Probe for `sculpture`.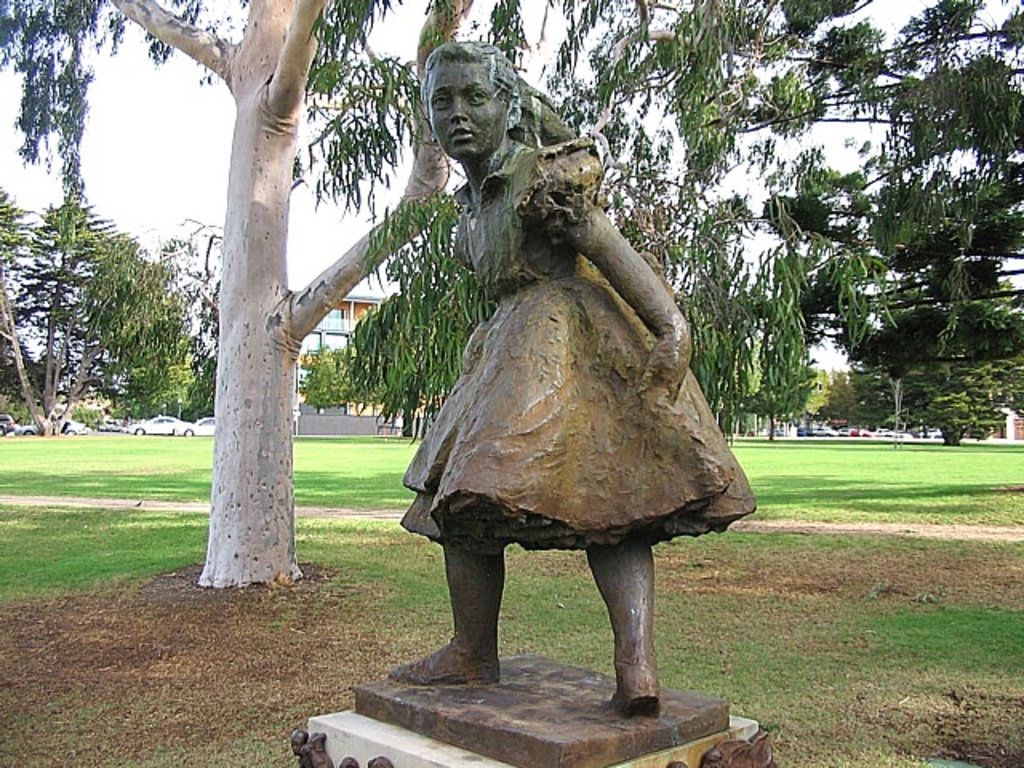
Probe result: 386:62:771:715.
